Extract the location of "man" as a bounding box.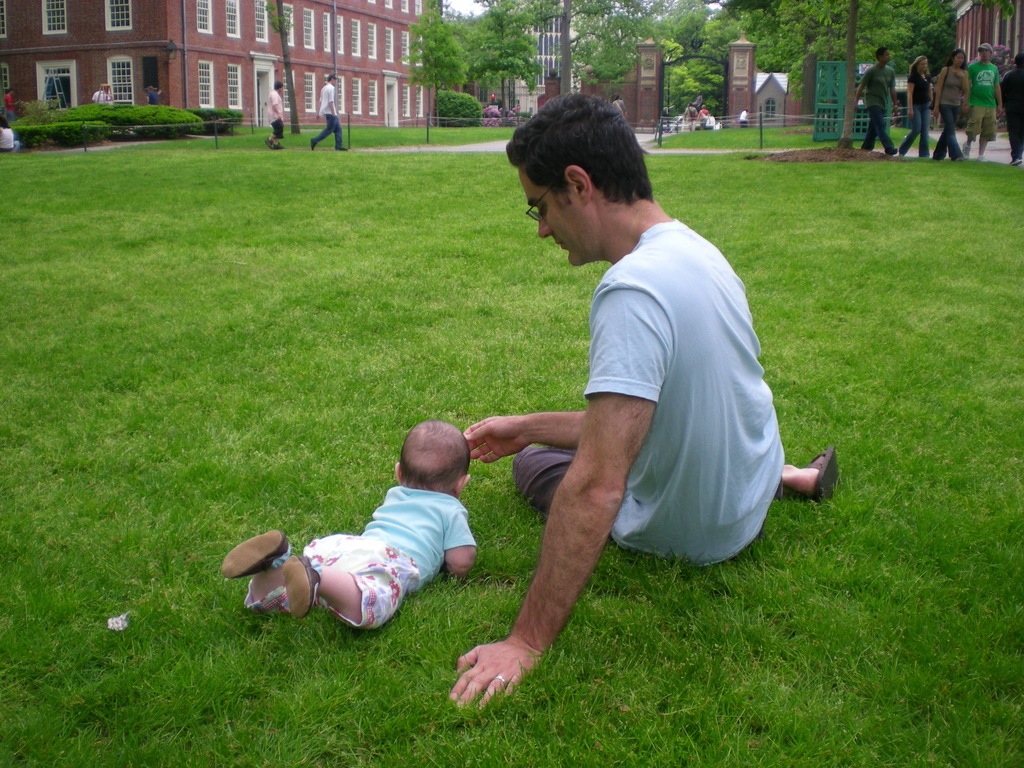
90/84/111/104.
